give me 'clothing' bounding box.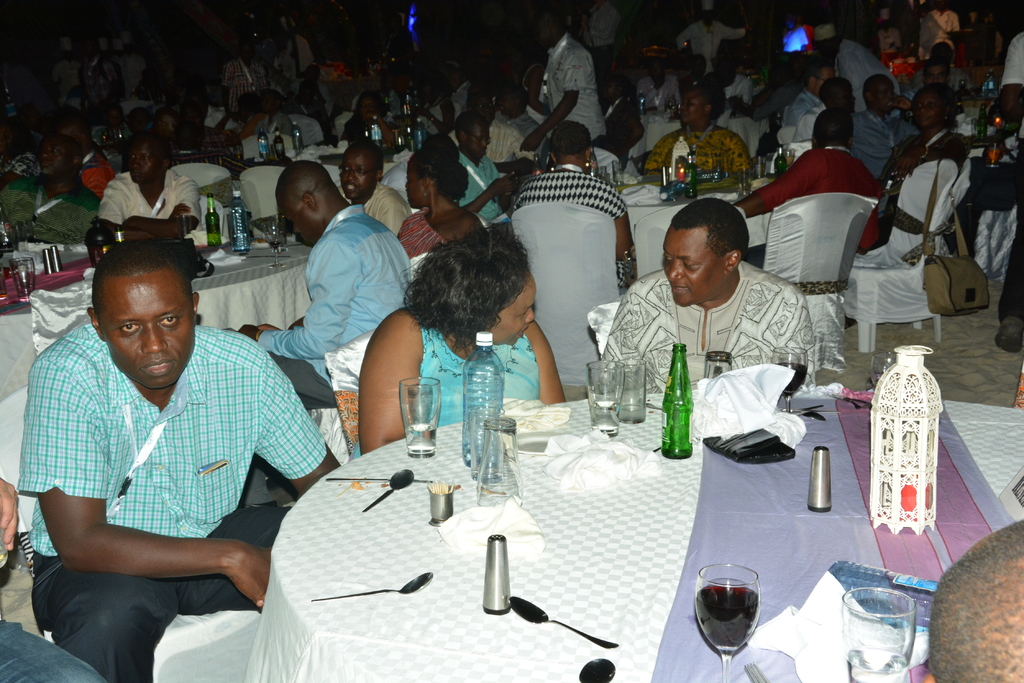
<region>604, 257, 820, 405</region>.
